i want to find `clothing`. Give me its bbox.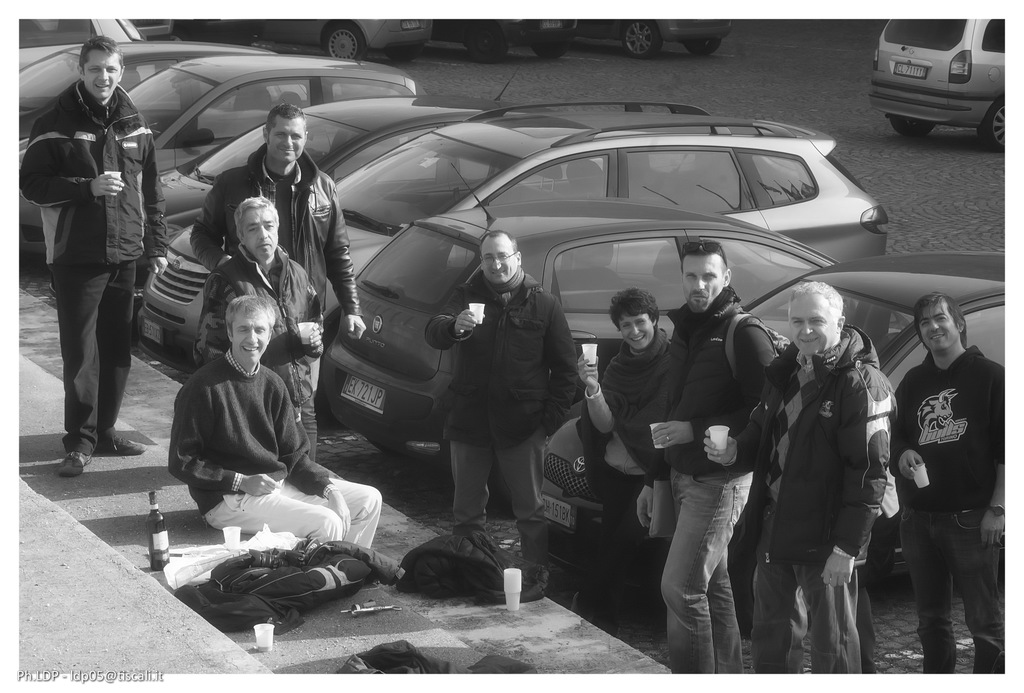
Rect(643, 283, 776, 675).
